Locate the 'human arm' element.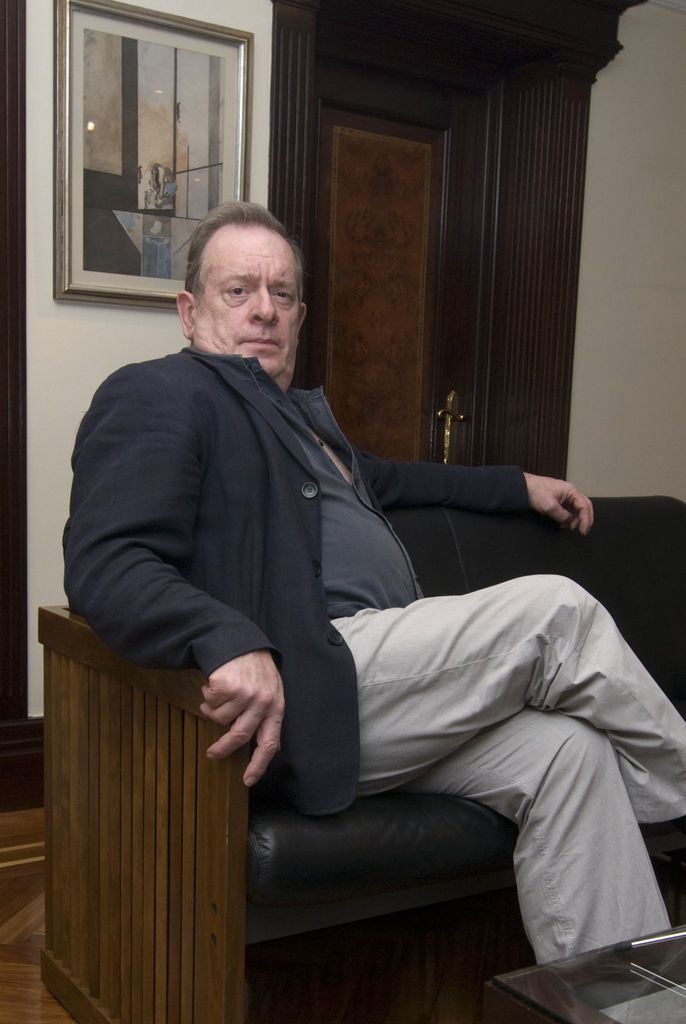
Element bbox: <region>196, 654, 288, 783</region>.
